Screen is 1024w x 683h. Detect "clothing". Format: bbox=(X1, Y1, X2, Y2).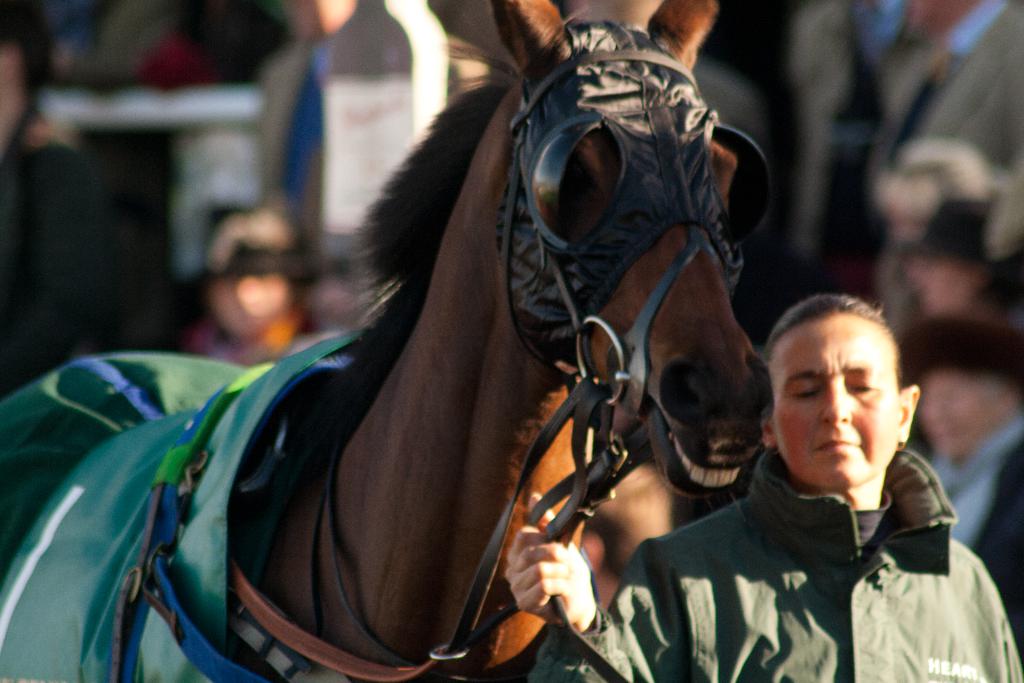
bbox=(935, 420, 1023, 662).
